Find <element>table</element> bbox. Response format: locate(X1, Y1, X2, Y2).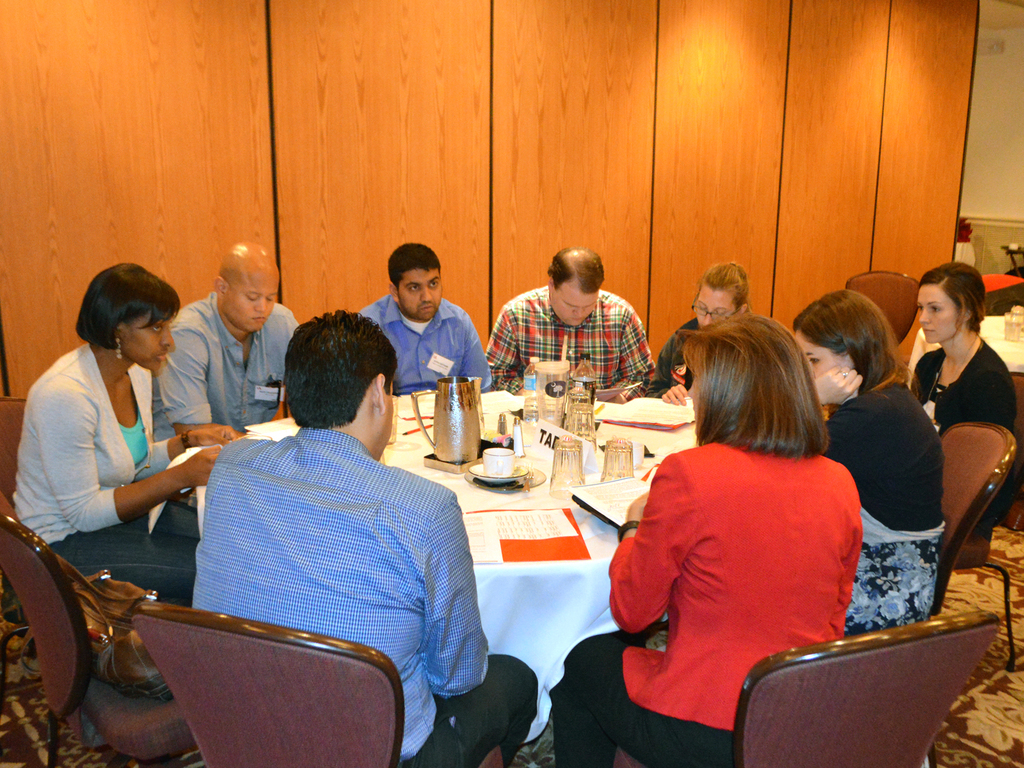
locate(893, 294, 1023, 404).
